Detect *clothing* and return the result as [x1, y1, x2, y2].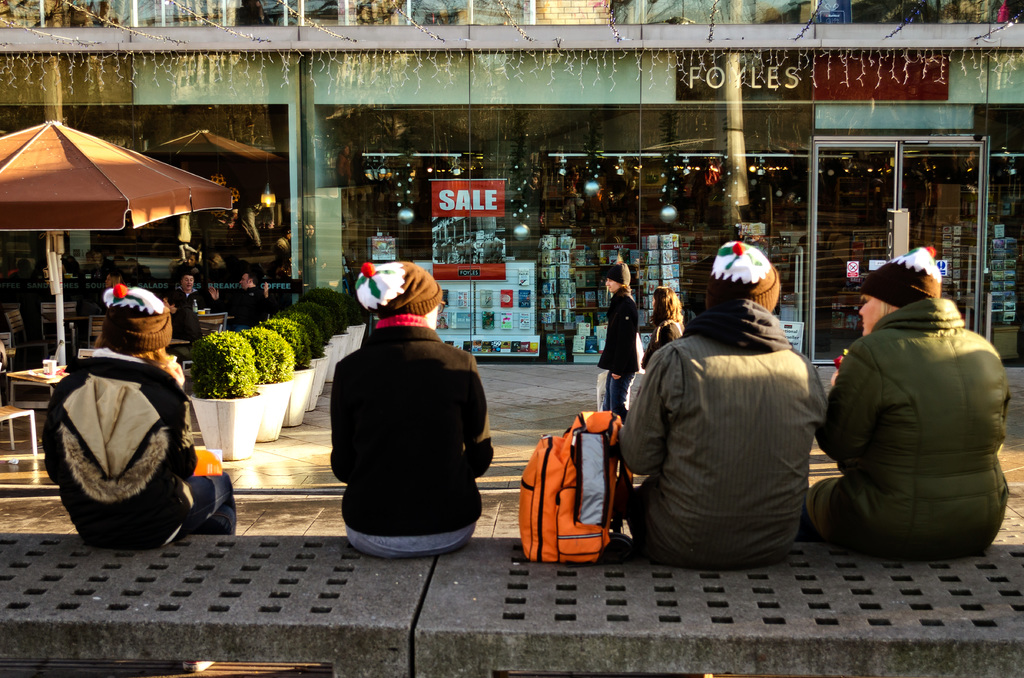
[598, 287, 641, 423].
